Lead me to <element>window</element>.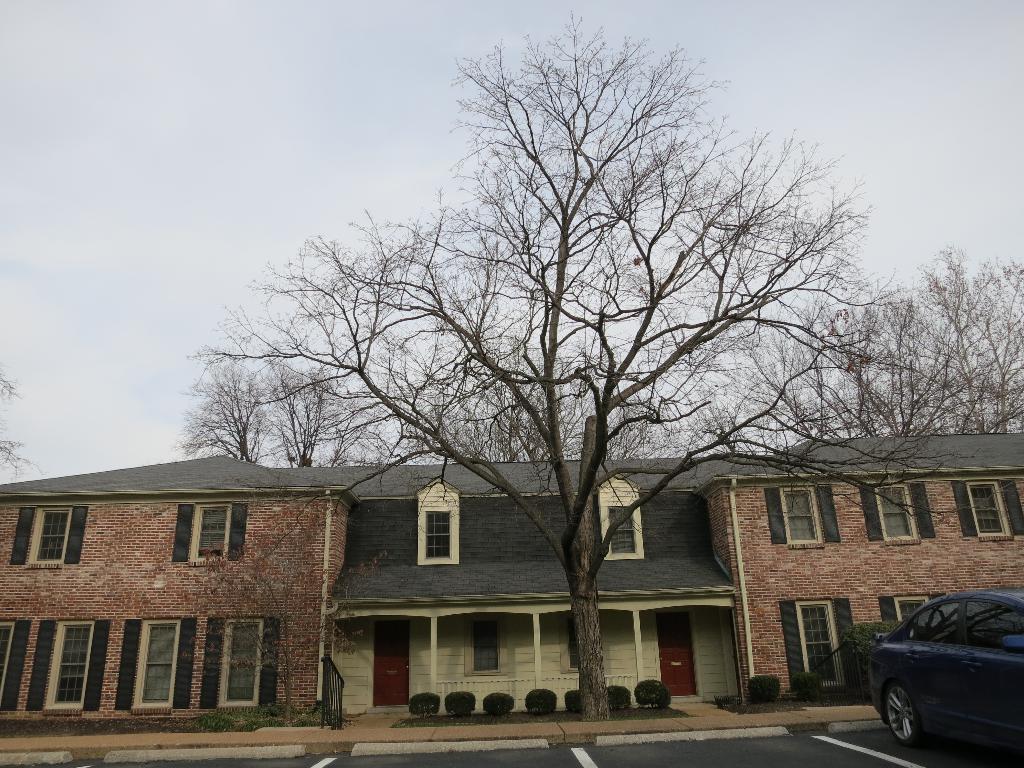
Lead to locate(950, 477, 1023, 543).
